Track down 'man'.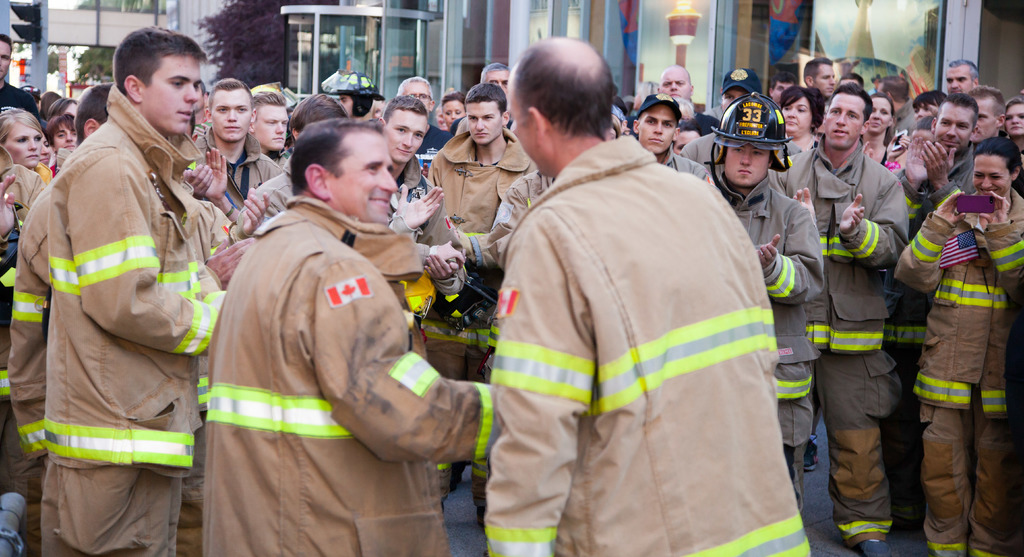
Tracked to pyautogui.locateOnScreen(702, 93, 823, 500).
